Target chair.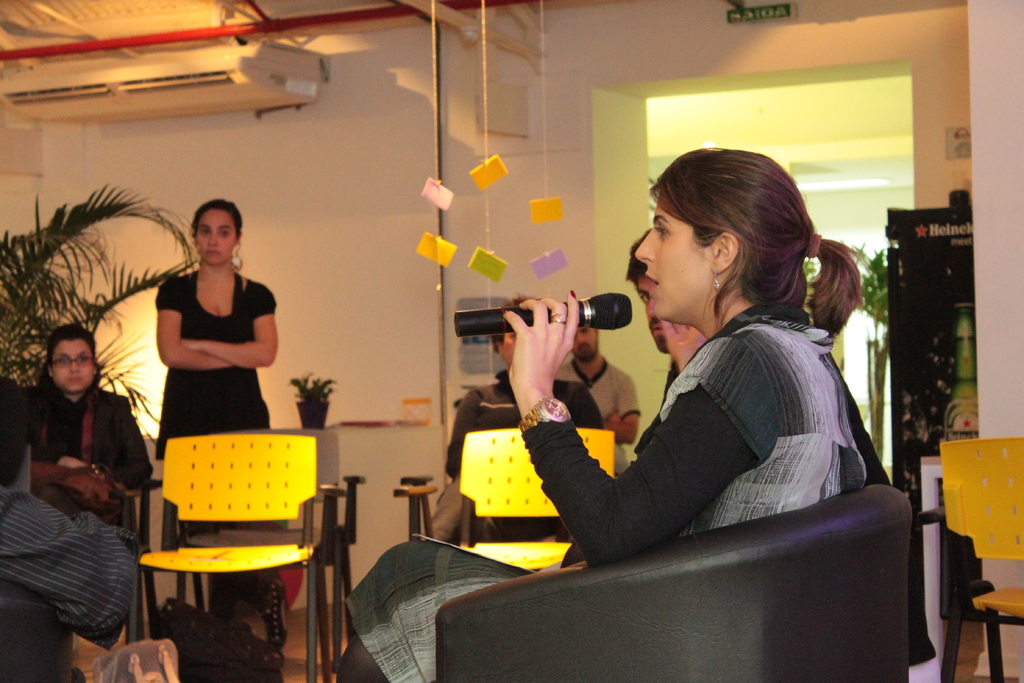
Target region: [169, 427, 367, 672].
